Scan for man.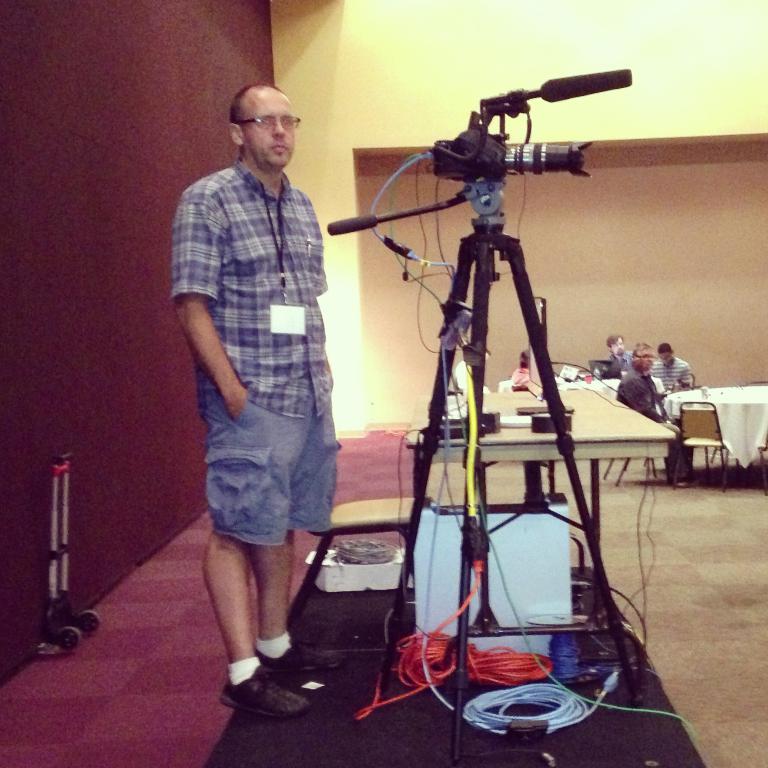
Scan result: left=616, top=345, right=693, bottom=490.
